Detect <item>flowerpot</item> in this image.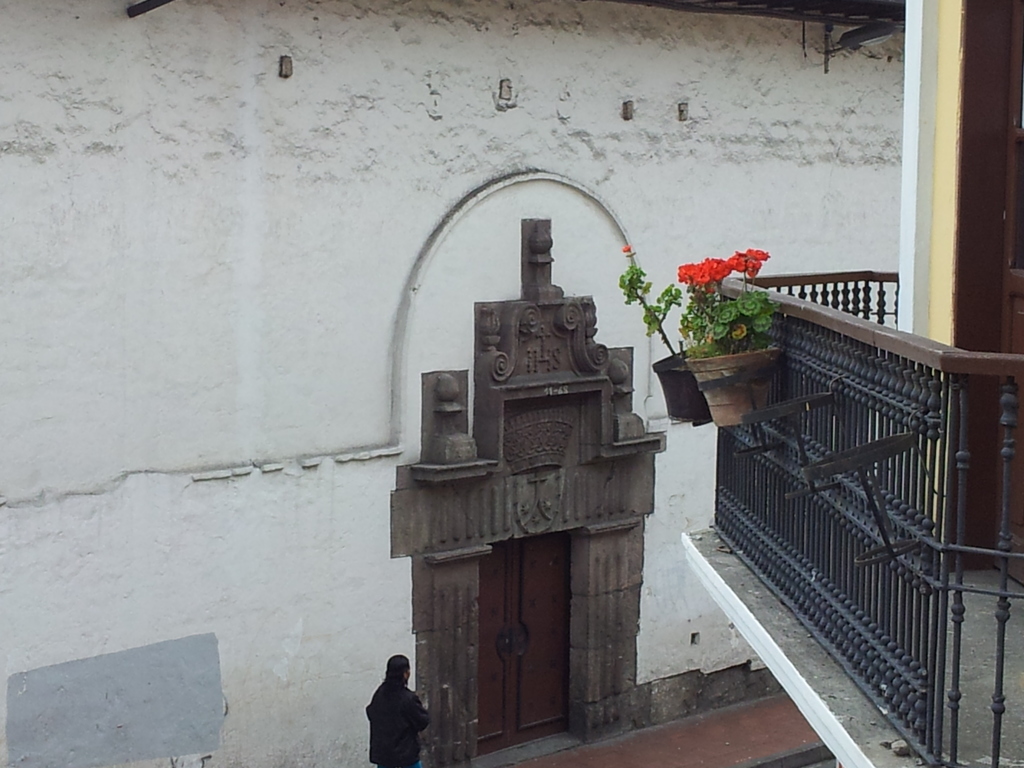
Detection: l=679, t=340, r=793, b=429.
